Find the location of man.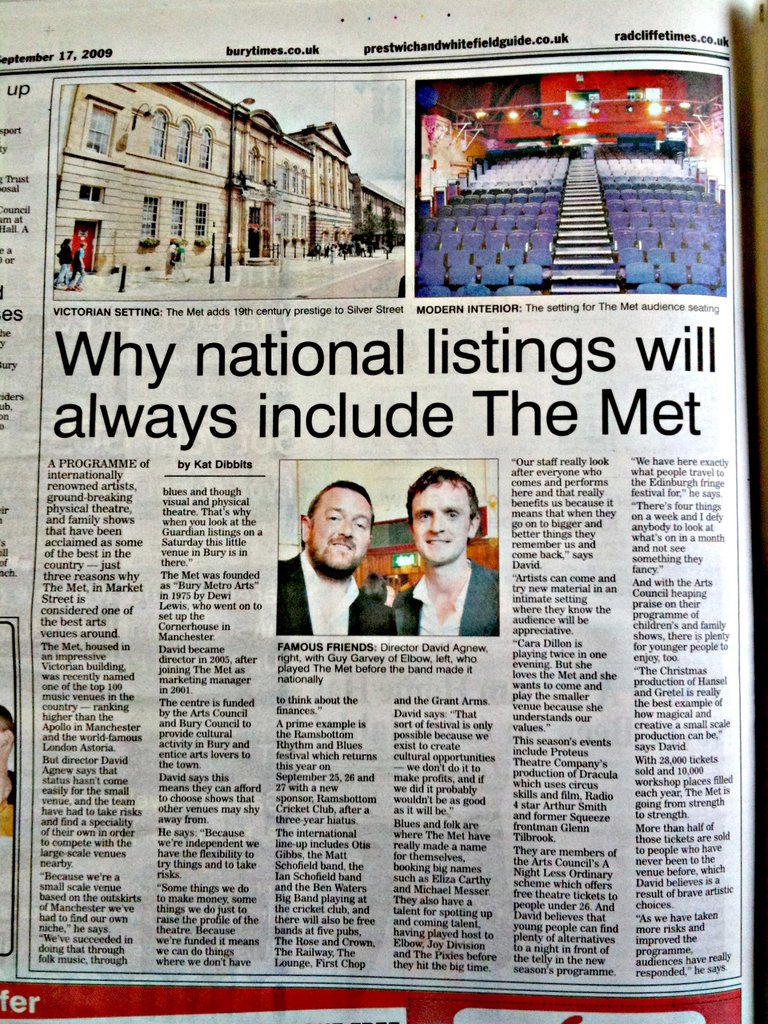
Location: [x1=278, y1=479, x2=397, y2=636].
